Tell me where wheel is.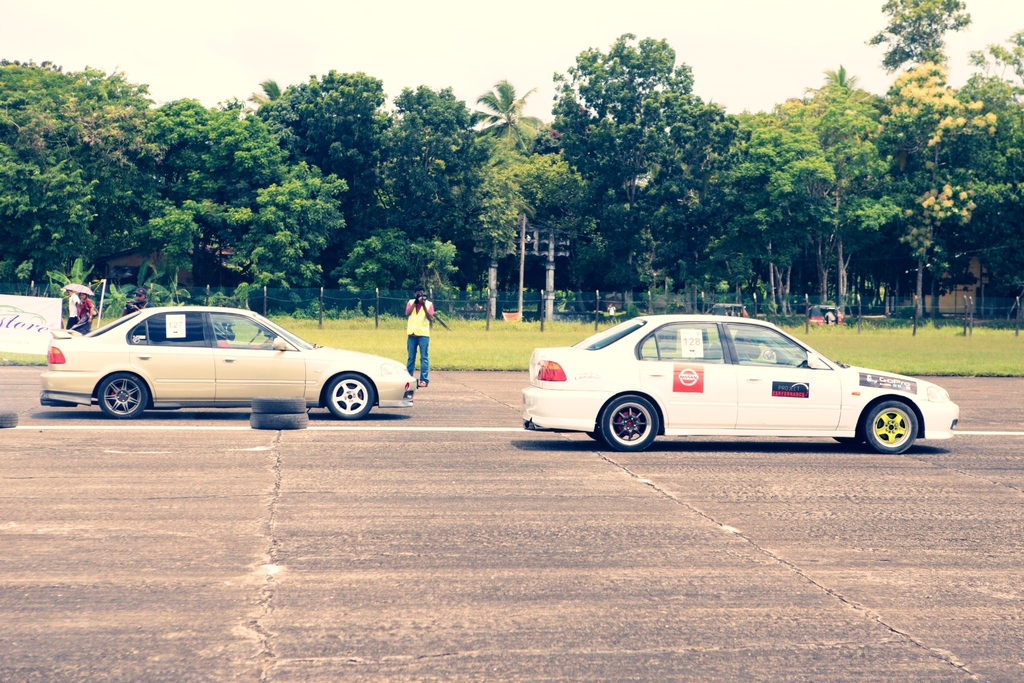
wheel is at <region>588, 428, 628, 442</region>.
